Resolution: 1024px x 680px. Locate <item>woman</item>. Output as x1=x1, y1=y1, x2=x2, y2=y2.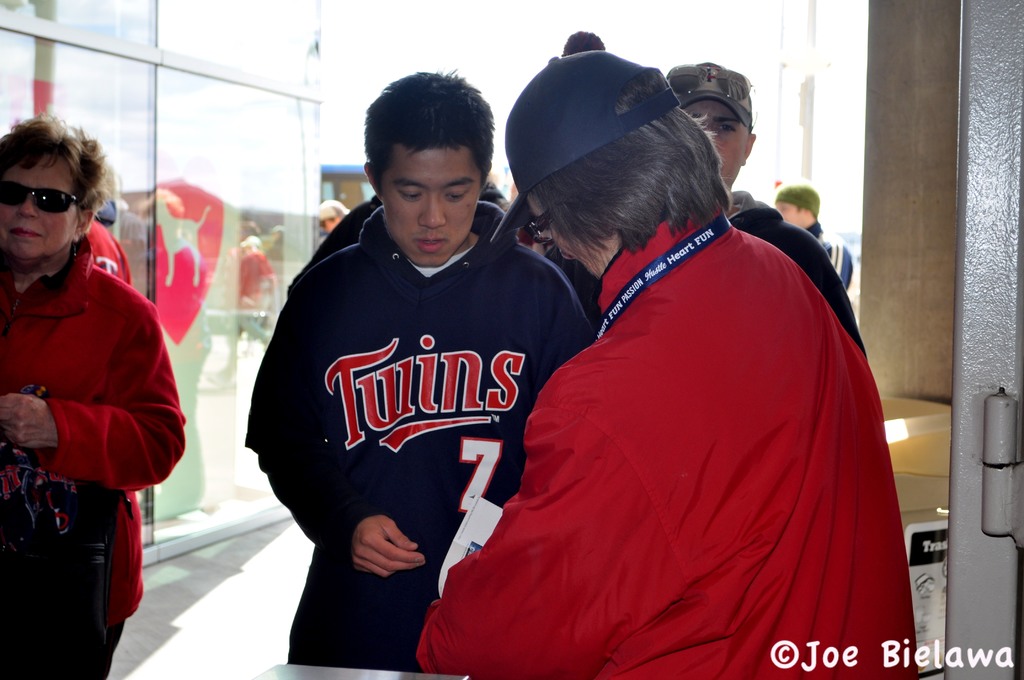
x1=0, y1=112, x2=187, y2=679.
